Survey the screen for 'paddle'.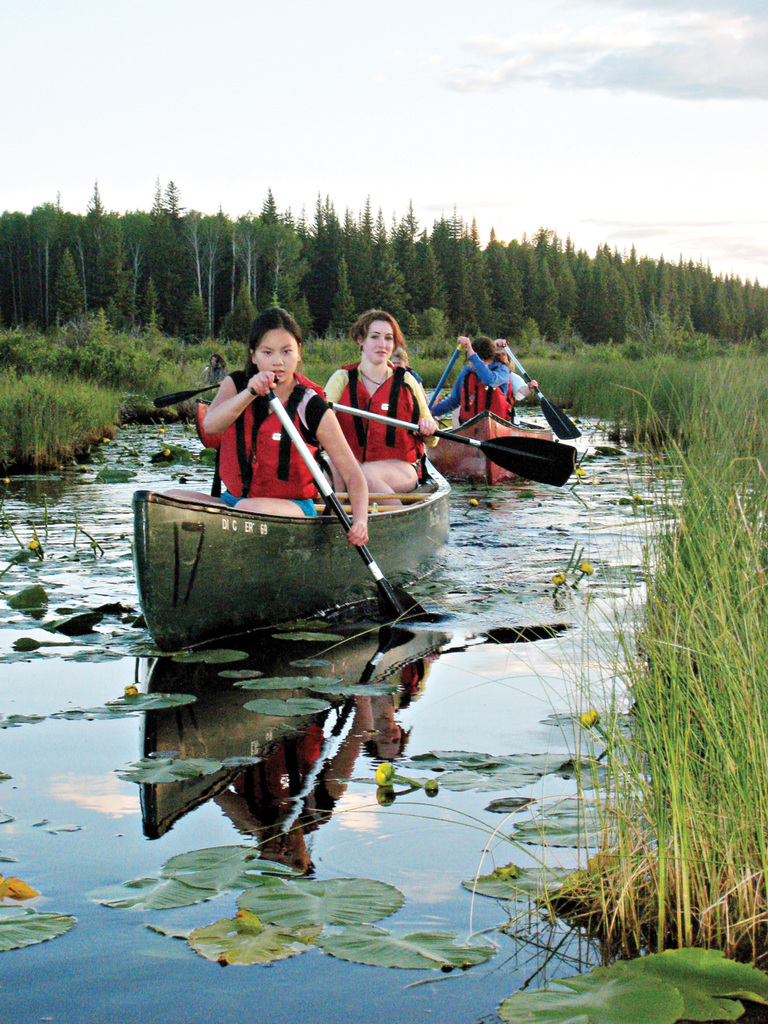
Survey found: bbox=(156, 387, 222, 410).
